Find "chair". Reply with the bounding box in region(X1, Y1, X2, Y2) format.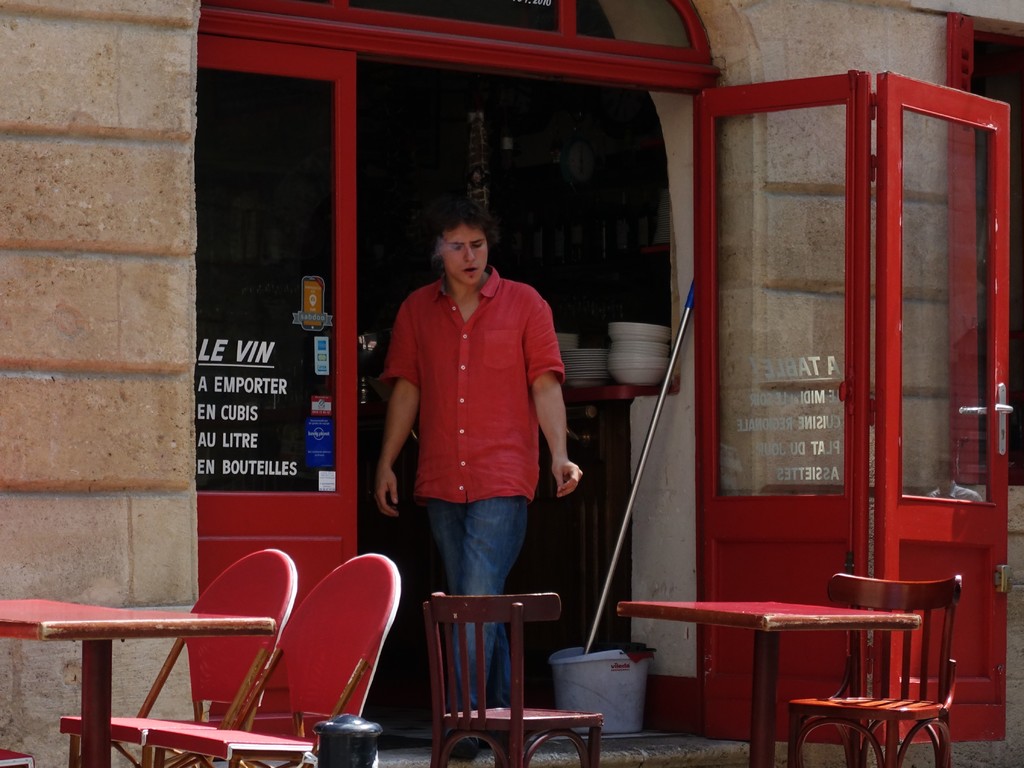
region(142, 549, 400, 767).
